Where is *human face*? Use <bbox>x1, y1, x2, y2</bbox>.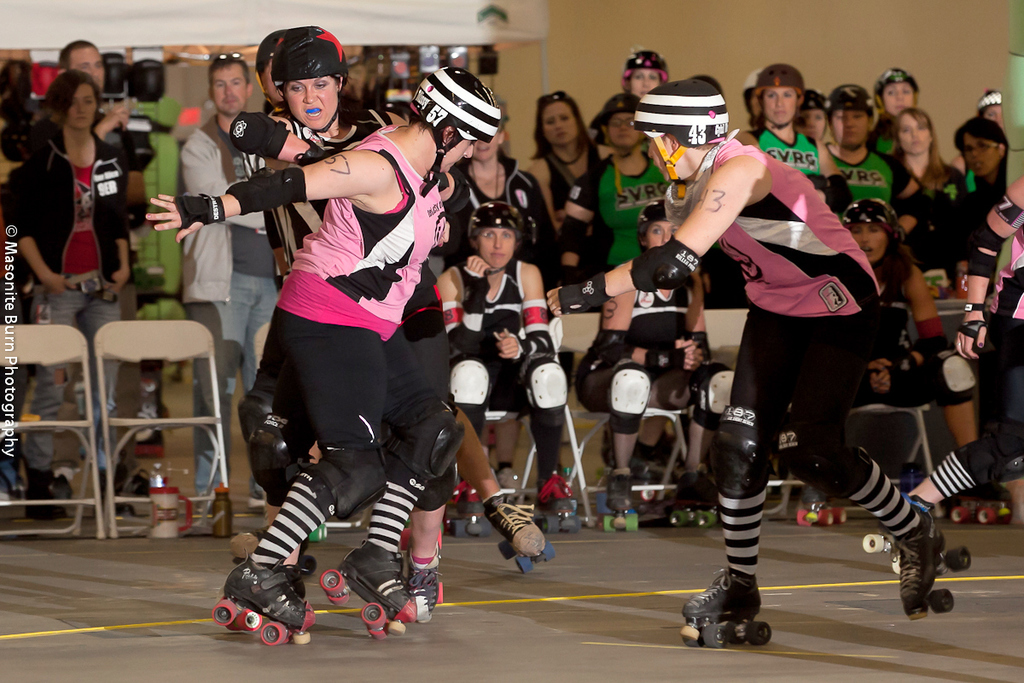
<bbox>829, 108, 870, 145</bbox>.
